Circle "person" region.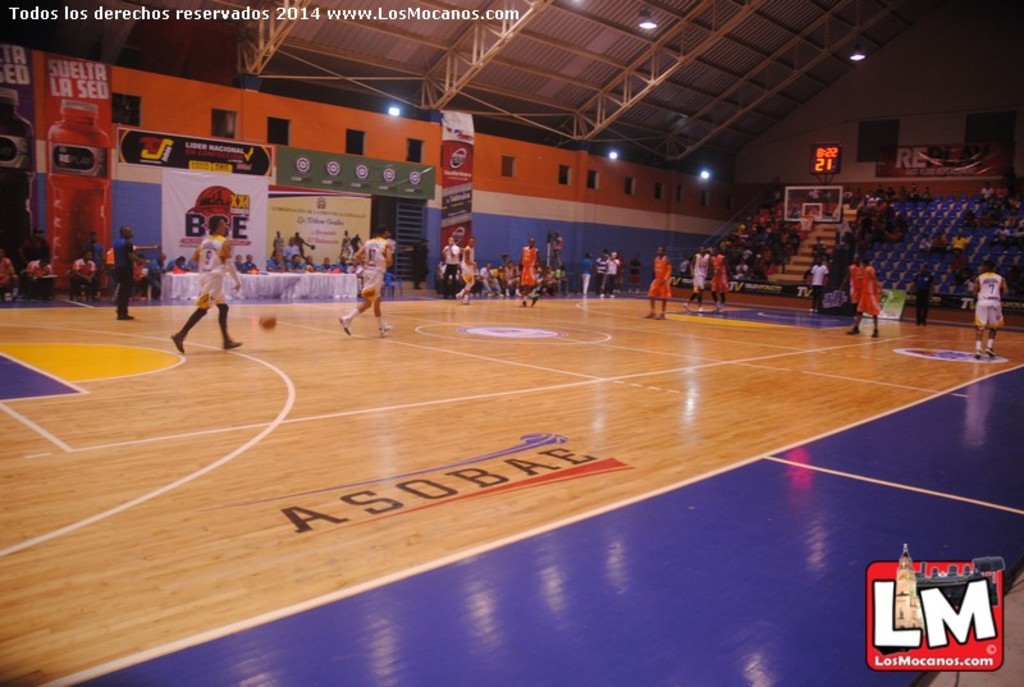
Region: [690, 242, 713, 310].
